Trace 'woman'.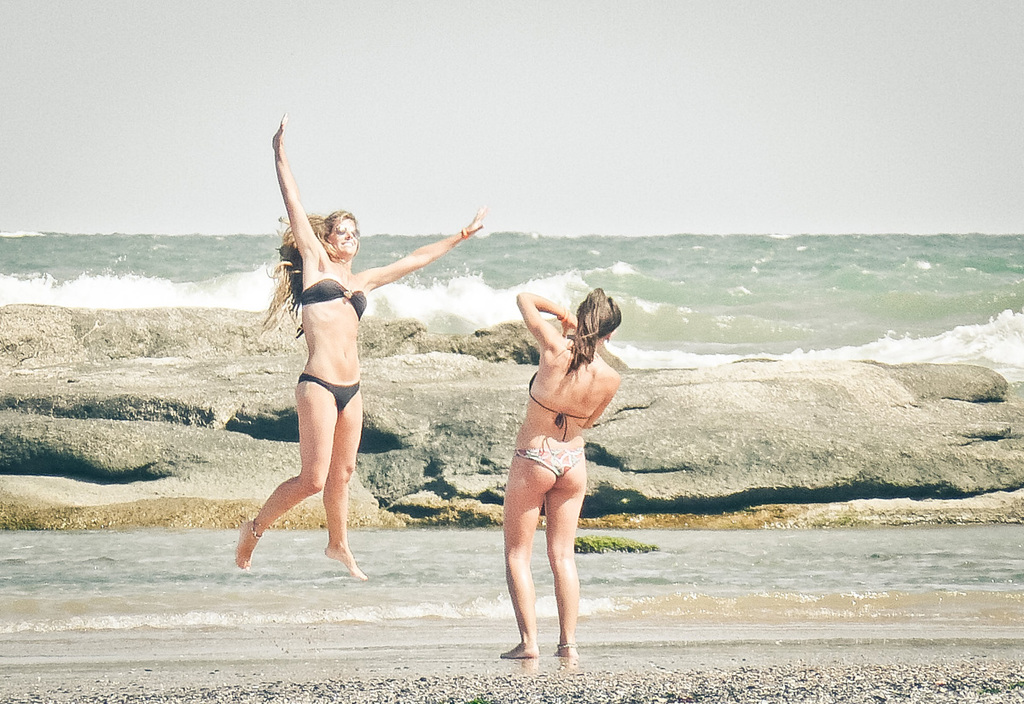
Traced to Rect(229, 110, 488, 581).
